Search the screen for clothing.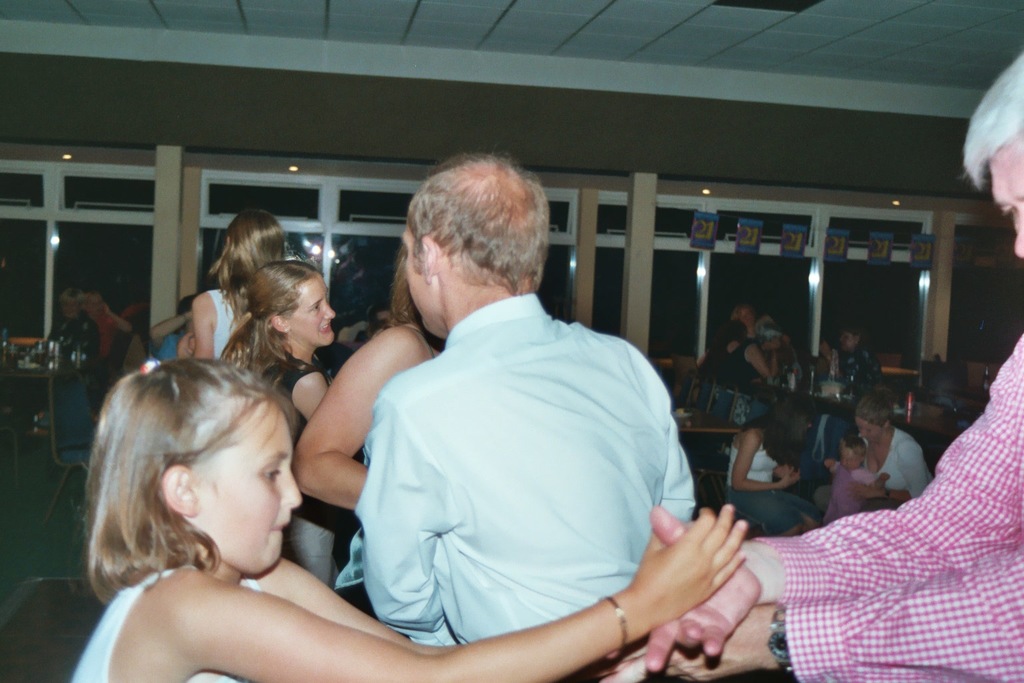
Found at BBox(72, 569, 278, 682).
